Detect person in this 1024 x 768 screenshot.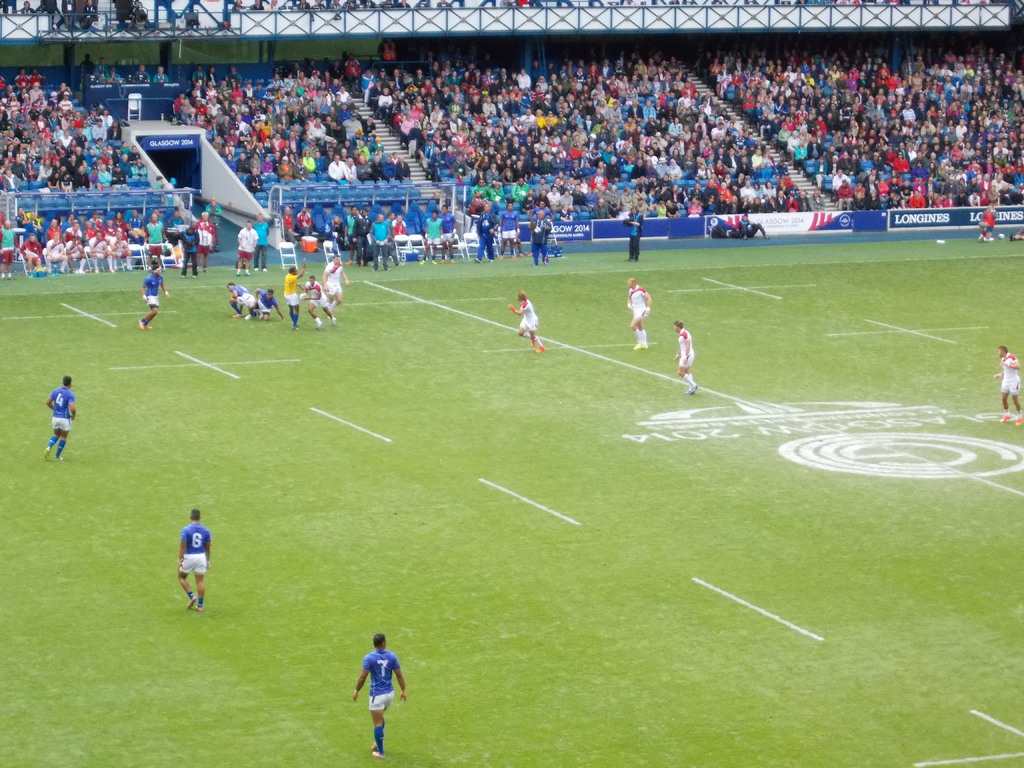
Detection: region(178, 508, 211, 610).
